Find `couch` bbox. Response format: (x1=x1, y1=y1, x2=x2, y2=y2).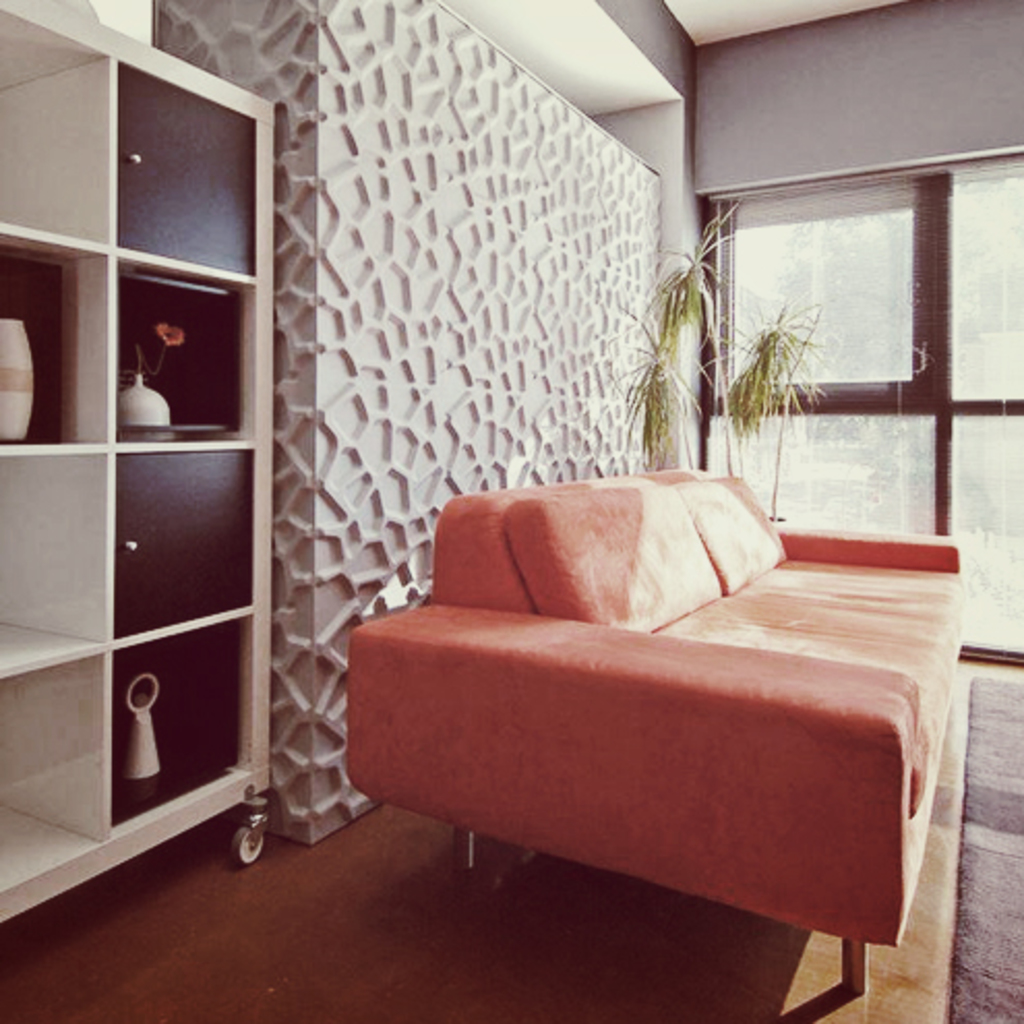
(x1=348, y1=468, x2=962, y2=1001).
